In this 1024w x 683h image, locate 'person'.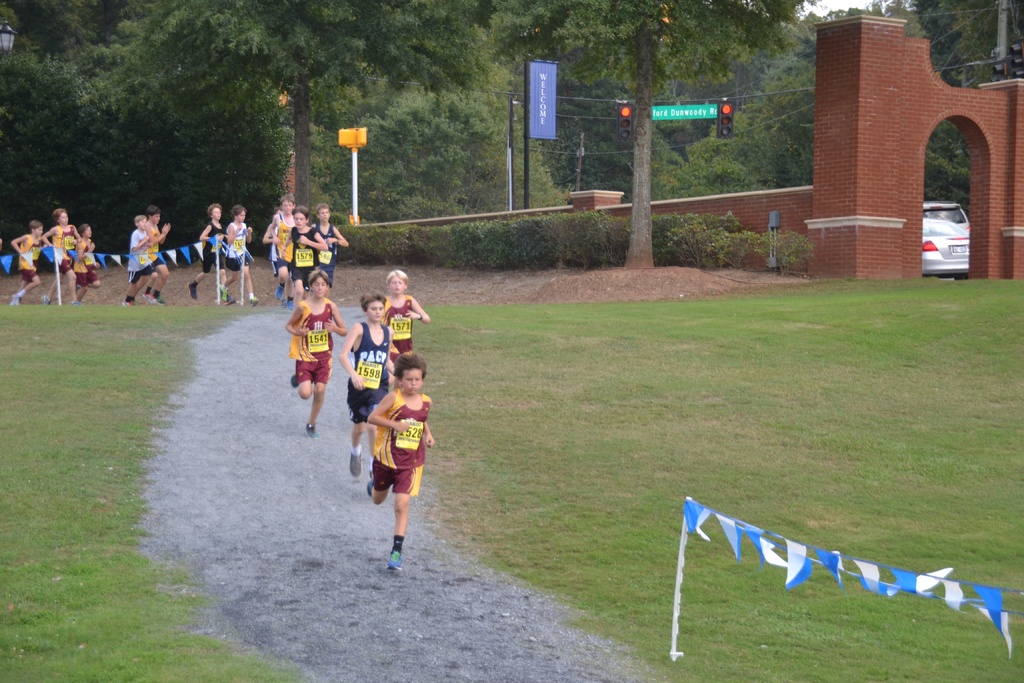
Bounding box: (271, 194, 302, 282).
